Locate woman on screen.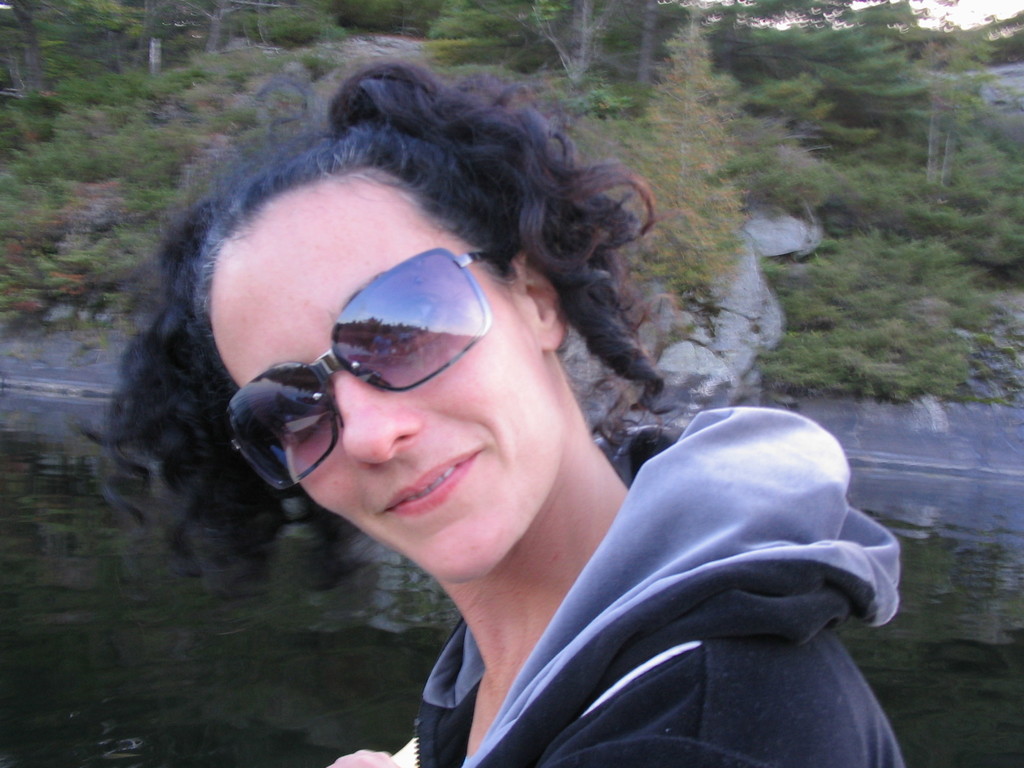
On screen at [150, 67, 829, 755].
